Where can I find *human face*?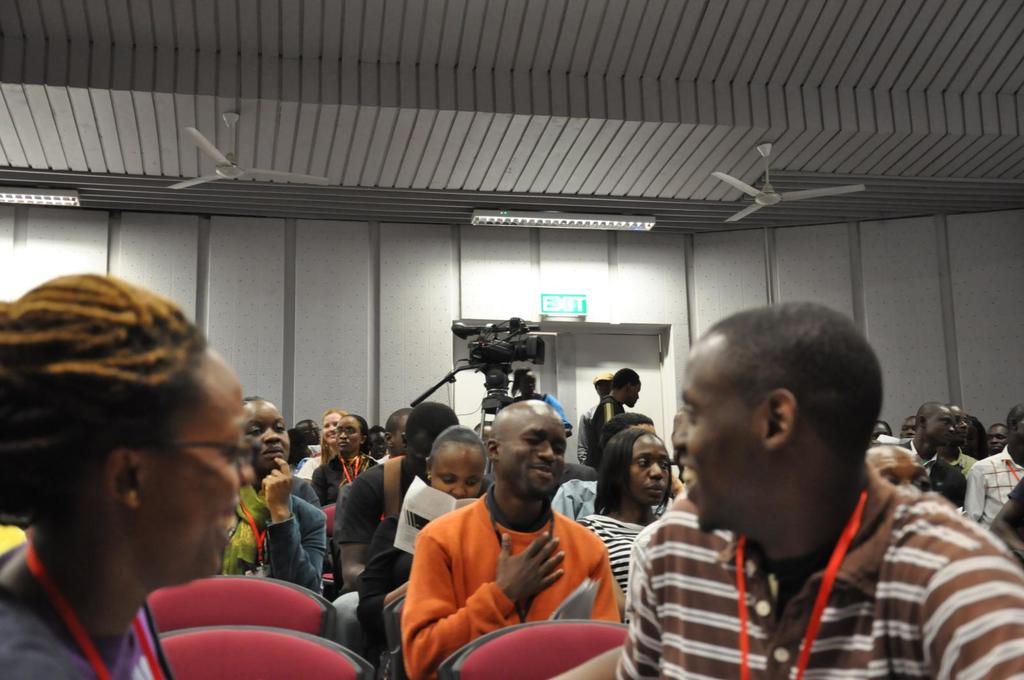
You can find it at l=500, t=412, r=568, b=499.
